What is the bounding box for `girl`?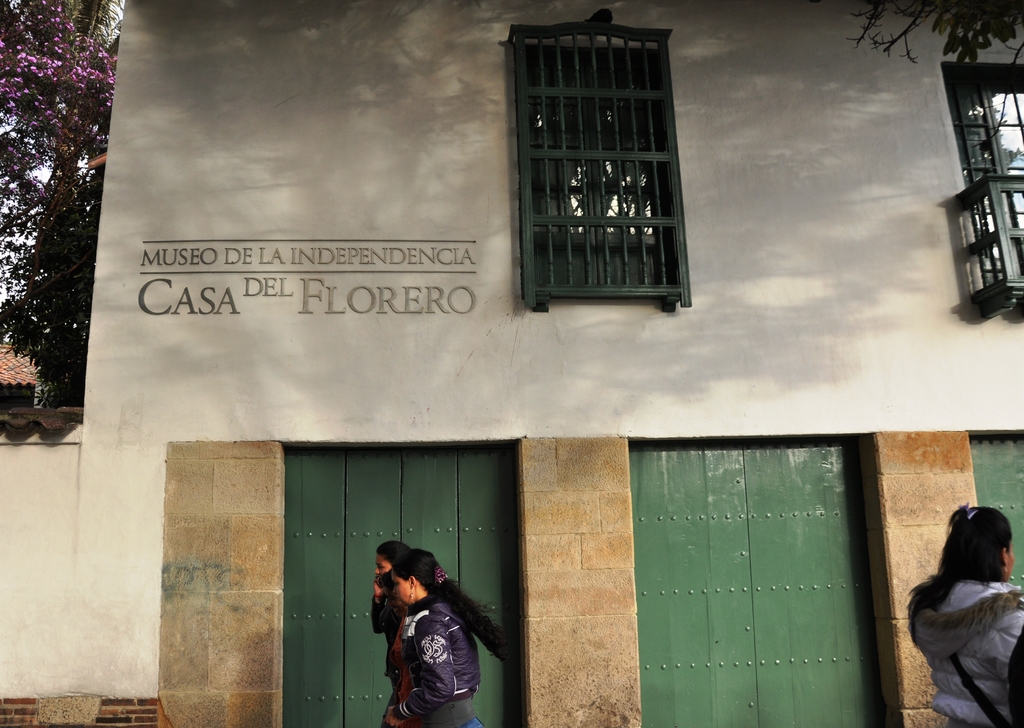
[909, 499, 1023, 727].
